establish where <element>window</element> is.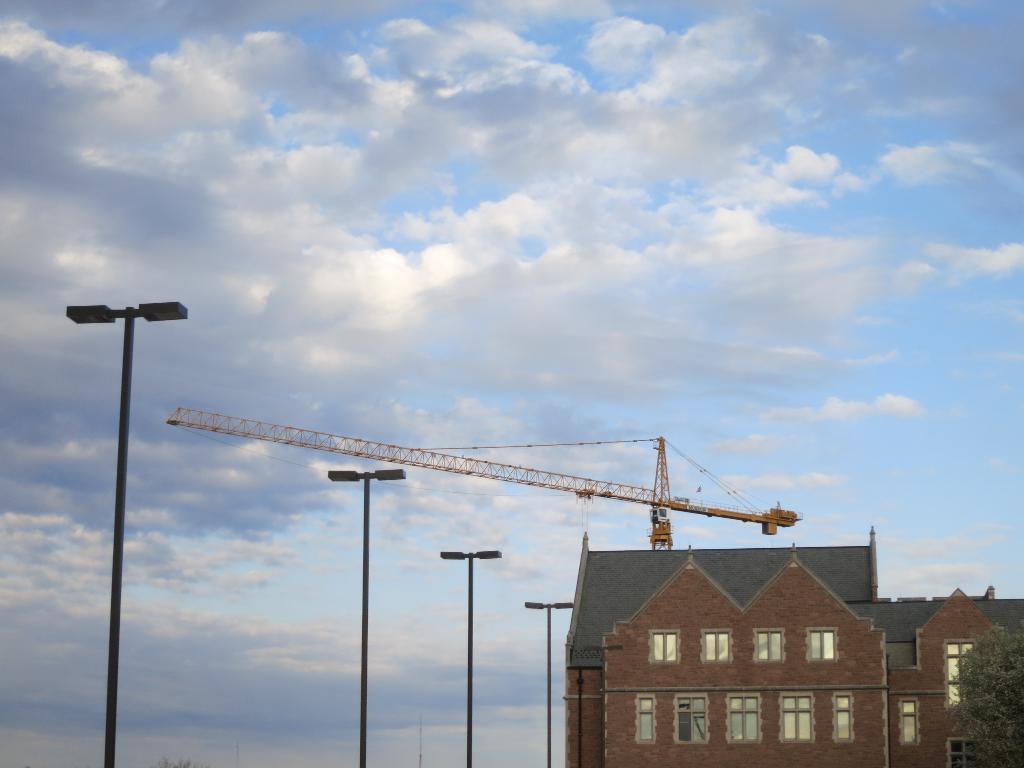
Established at locate(778, 696, 814, 743).
